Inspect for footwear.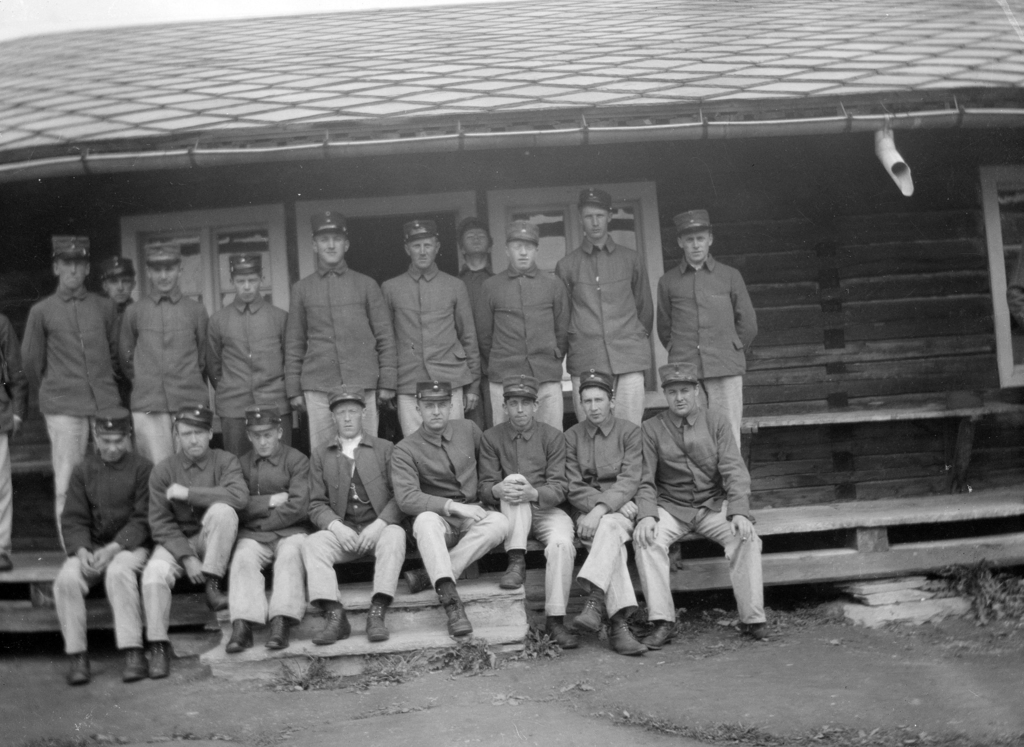
Inspection: (left=404, top=565, right=435, bottom=595).
